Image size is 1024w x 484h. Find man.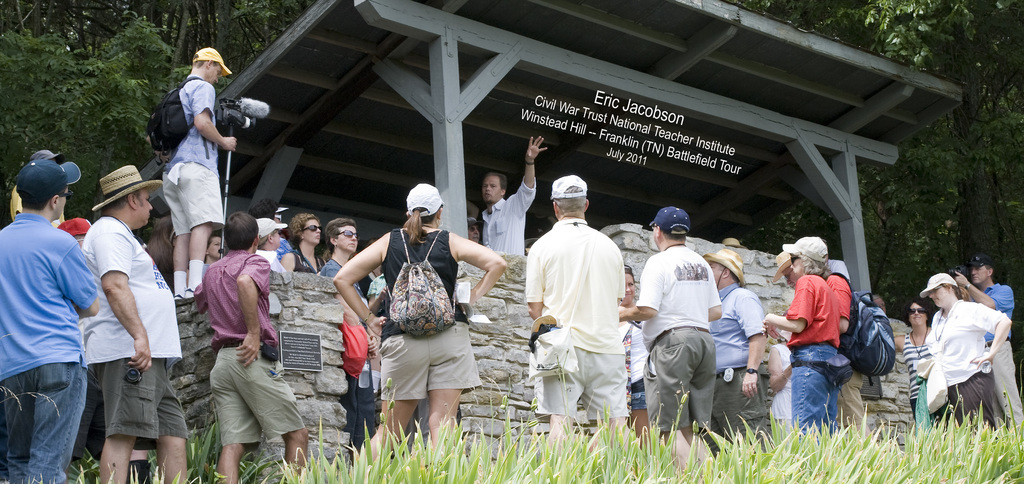
bbox=(76, 163, 191, 483).
